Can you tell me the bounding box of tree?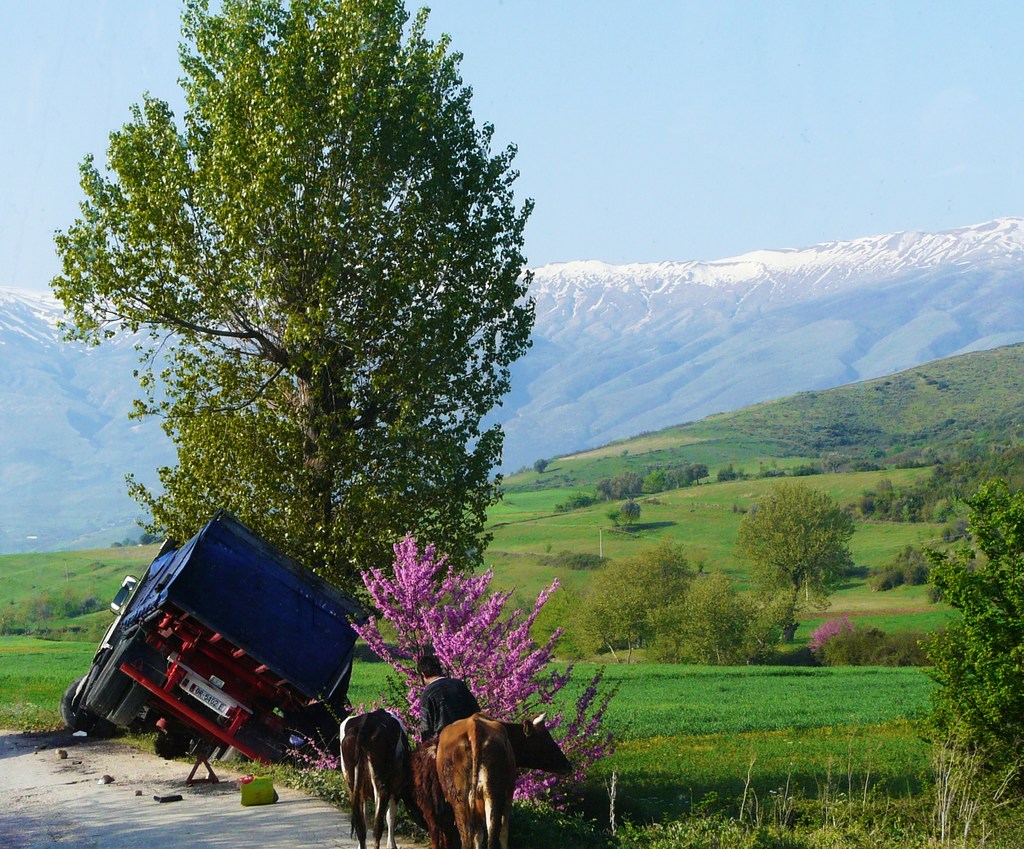
647,564,791,665.
